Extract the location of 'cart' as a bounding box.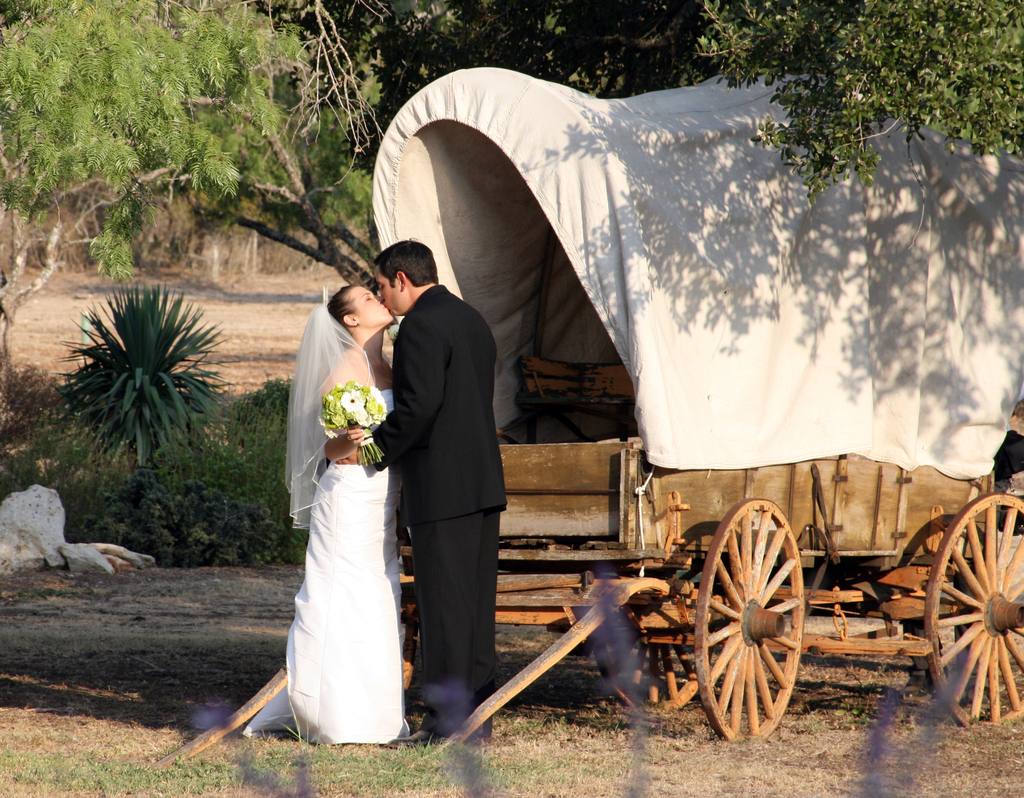
crop(157, 63, 1023, 767).
